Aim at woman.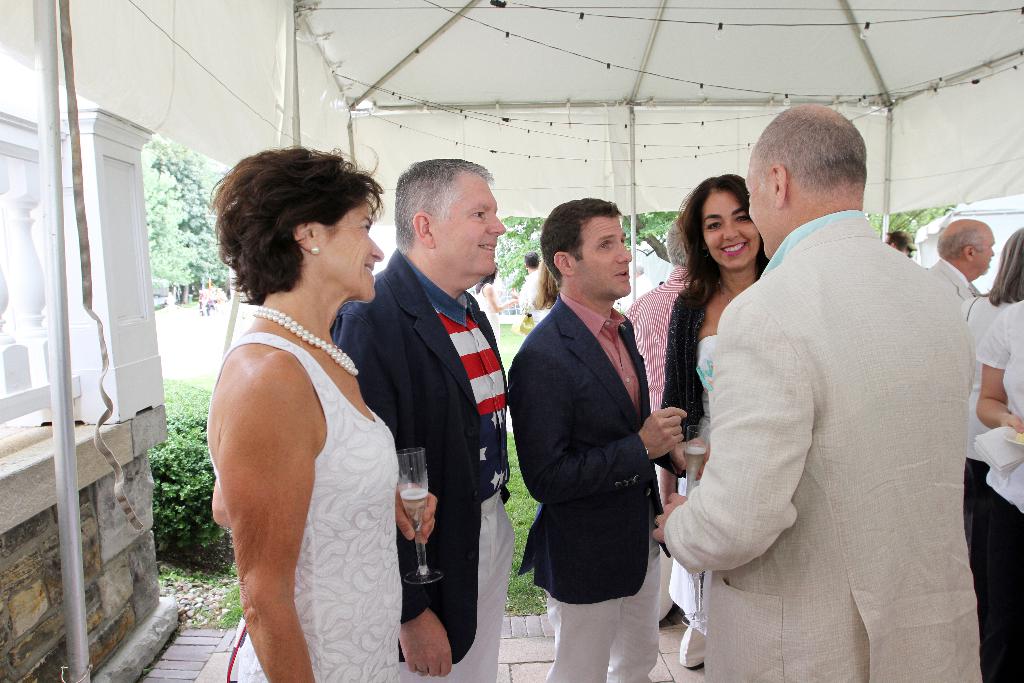
Aimed at left=481, top=265, right=517, bottom=324.
